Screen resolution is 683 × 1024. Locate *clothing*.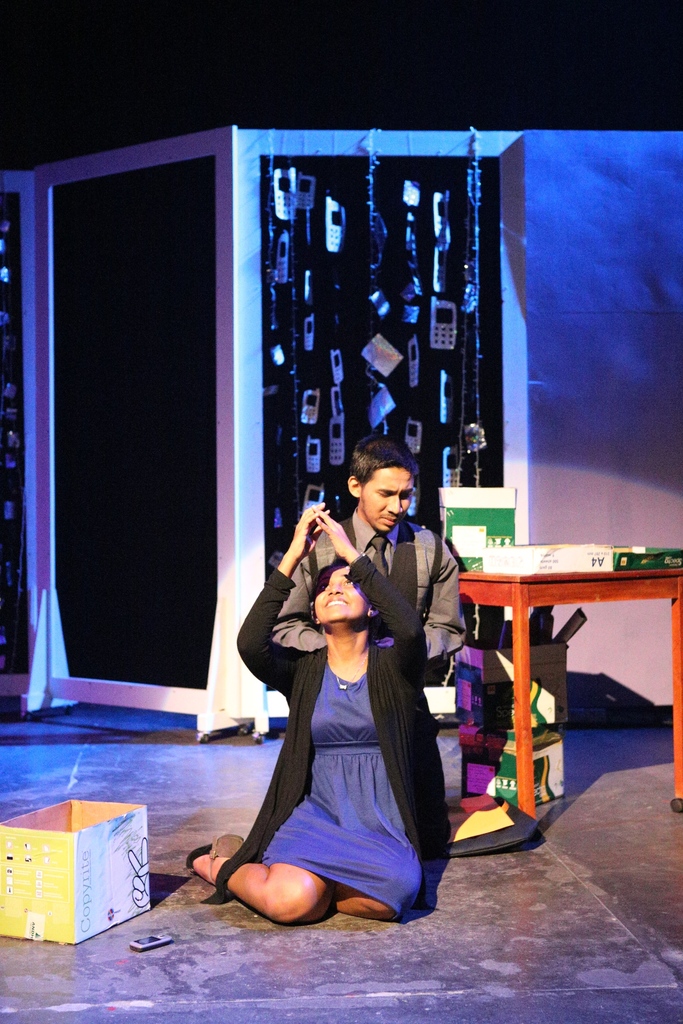
<box>273,504,492,676</box>.
